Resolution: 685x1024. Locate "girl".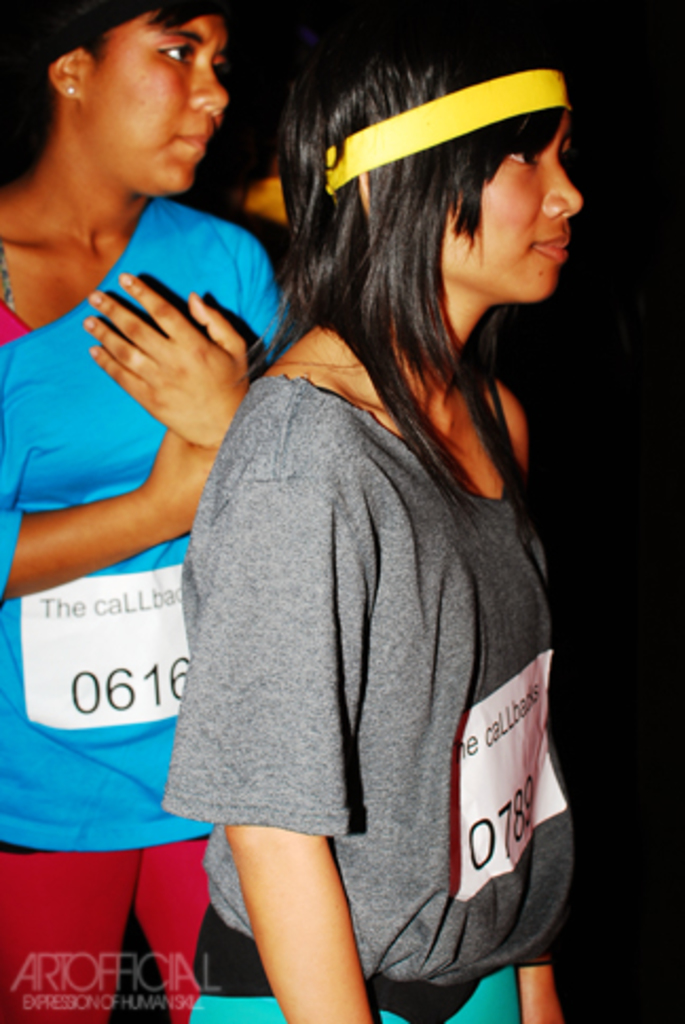
<bbox>154, 21, 592, 1022</bbox>.
